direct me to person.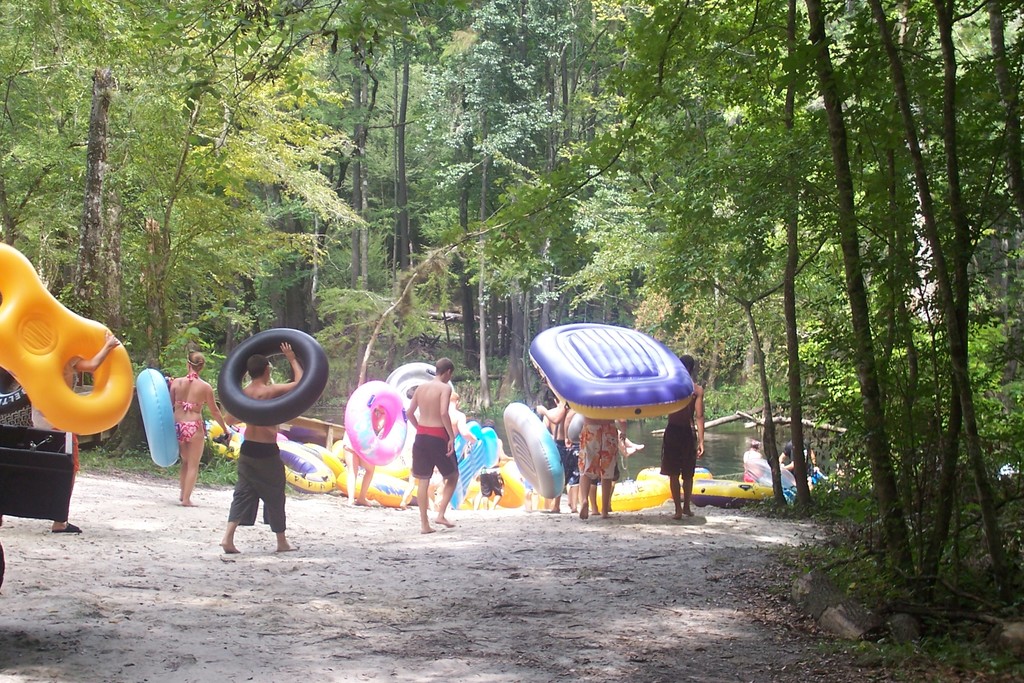
Direction: x1=577 y1=411 x2=628 y2=520.
